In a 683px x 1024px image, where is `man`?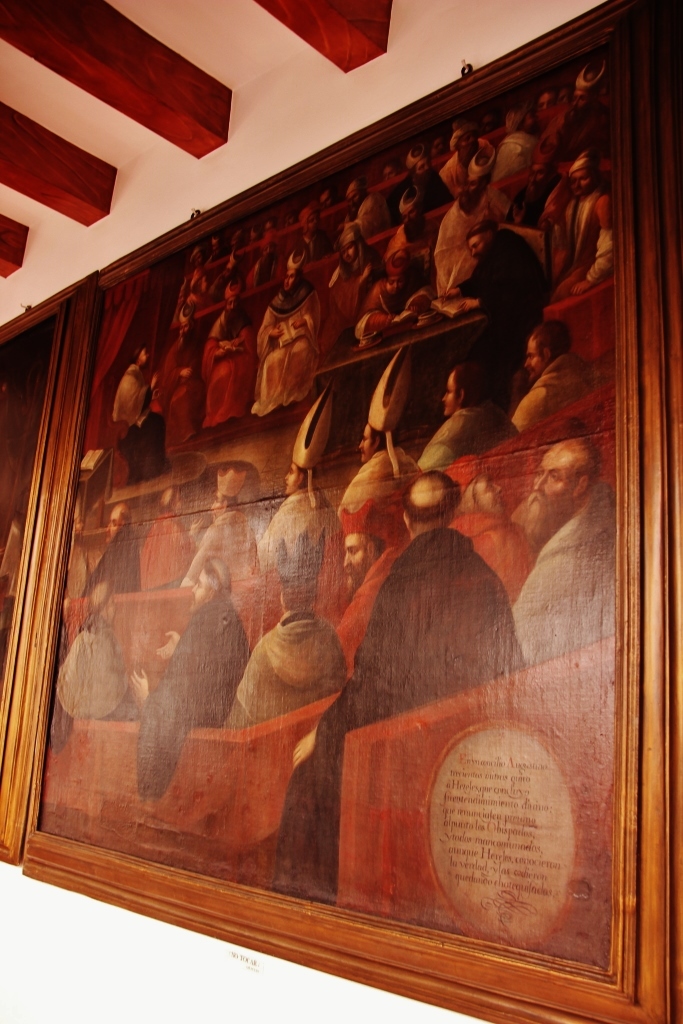
BBox(292, 187, 338, 226).
